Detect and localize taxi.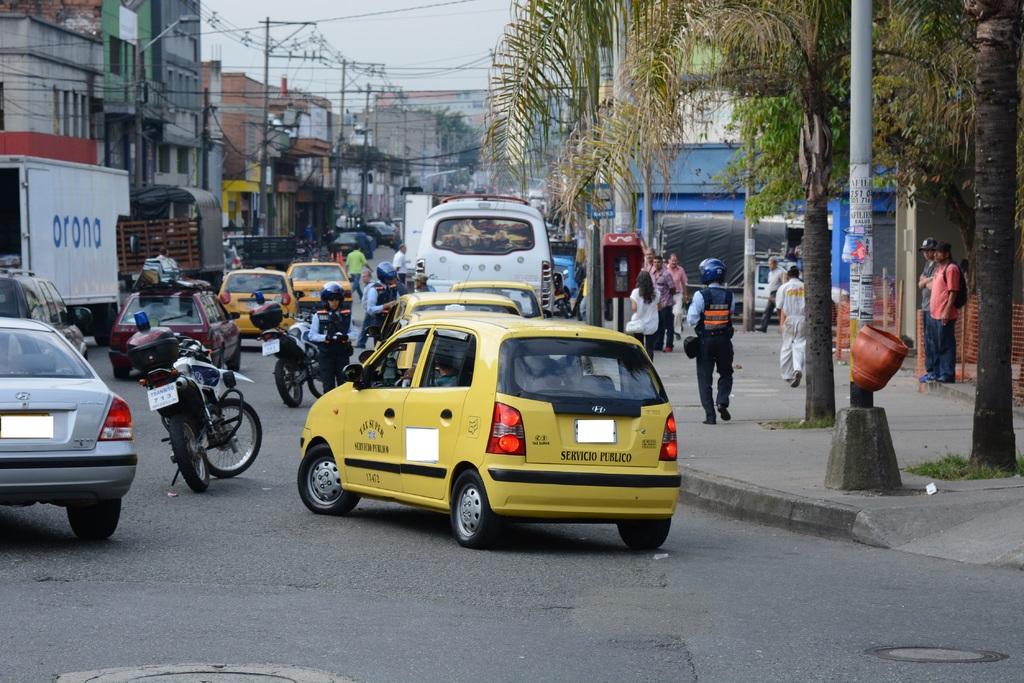
Localized at <bbox>215, 266, 301, 336</bbox>.
